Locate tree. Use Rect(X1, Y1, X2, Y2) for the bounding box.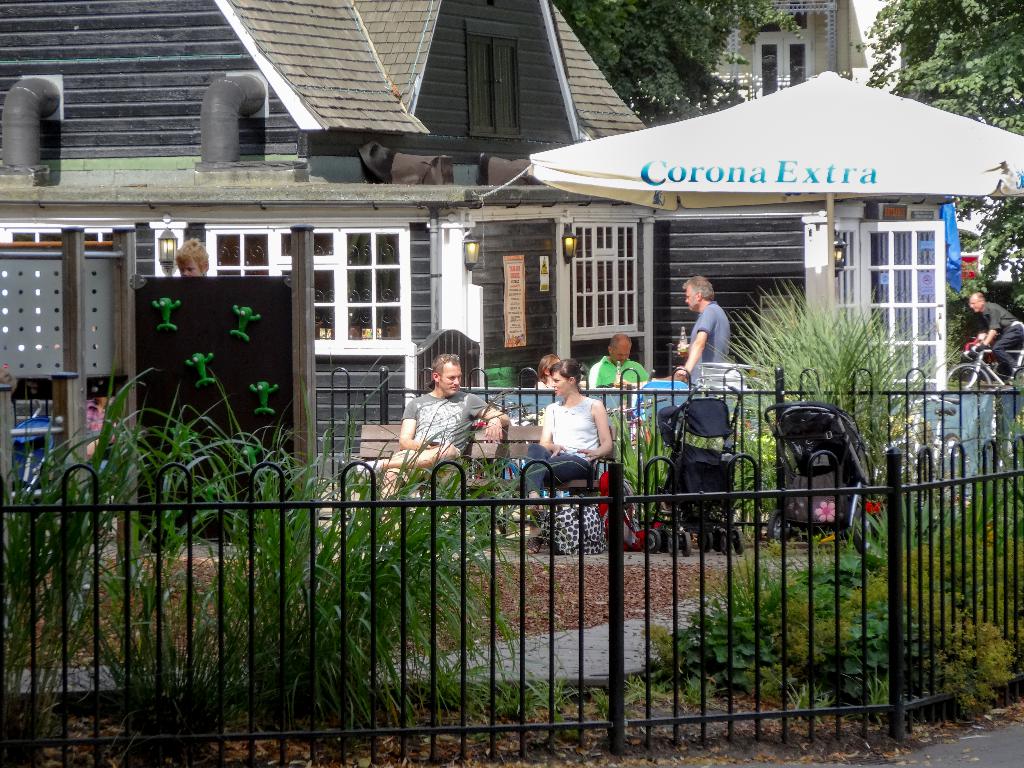
Rect(857, 0, 1023, 303).
